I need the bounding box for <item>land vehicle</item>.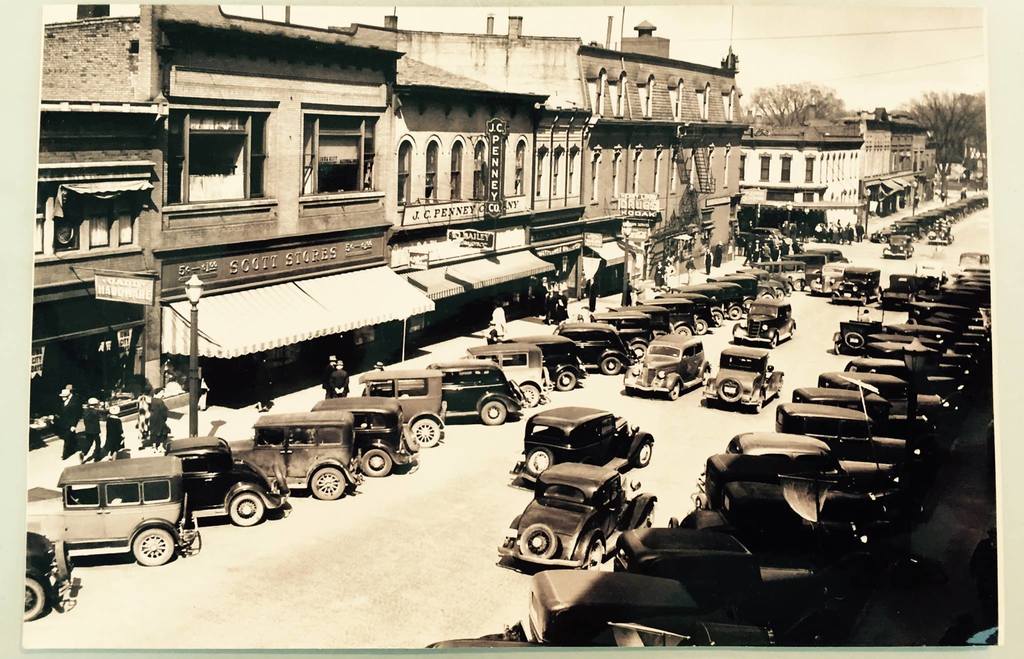
Here it is: region(655, 291, 720, 332).
